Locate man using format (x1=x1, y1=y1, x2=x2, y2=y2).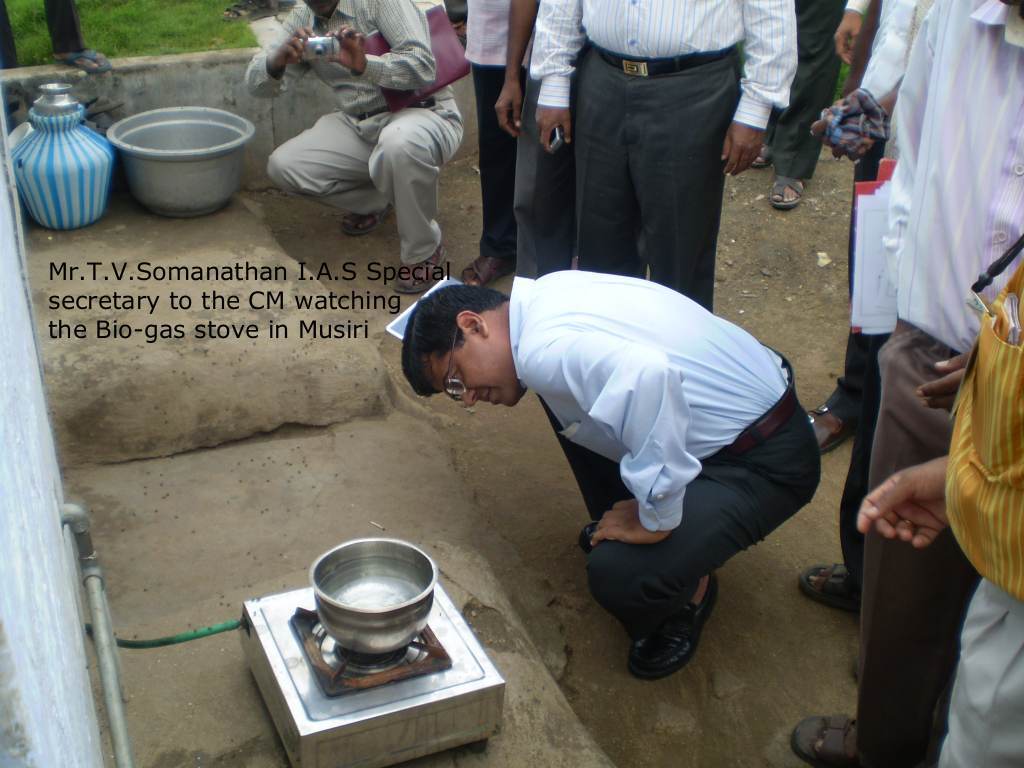
(x1=825, y1=0, x2=1023, y2=766).
